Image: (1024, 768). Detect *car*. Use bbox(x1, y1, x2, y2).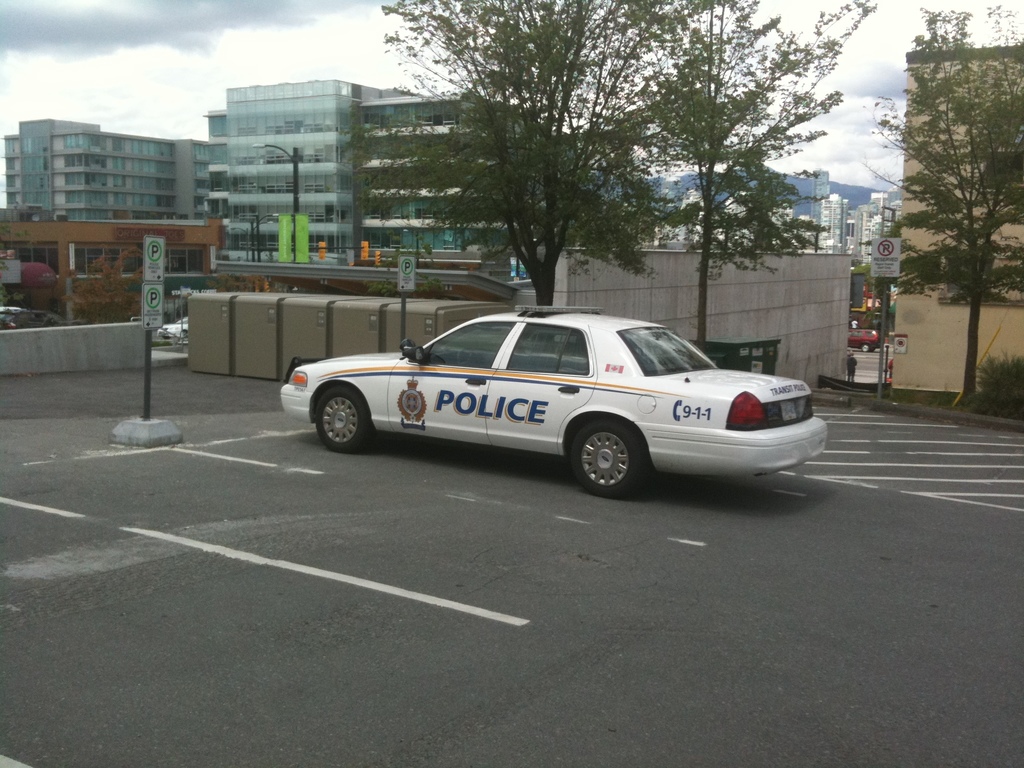
bbox(154, 316, 184, 349).
